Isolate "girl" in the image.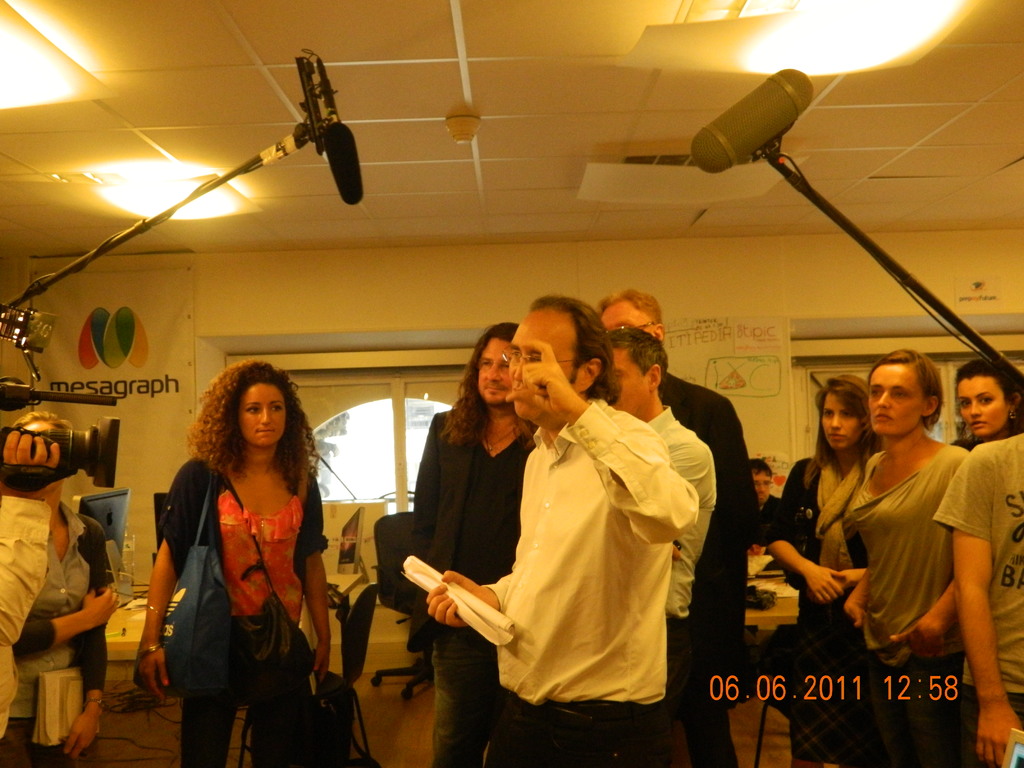
Isolated region: 756,372,868,767.
